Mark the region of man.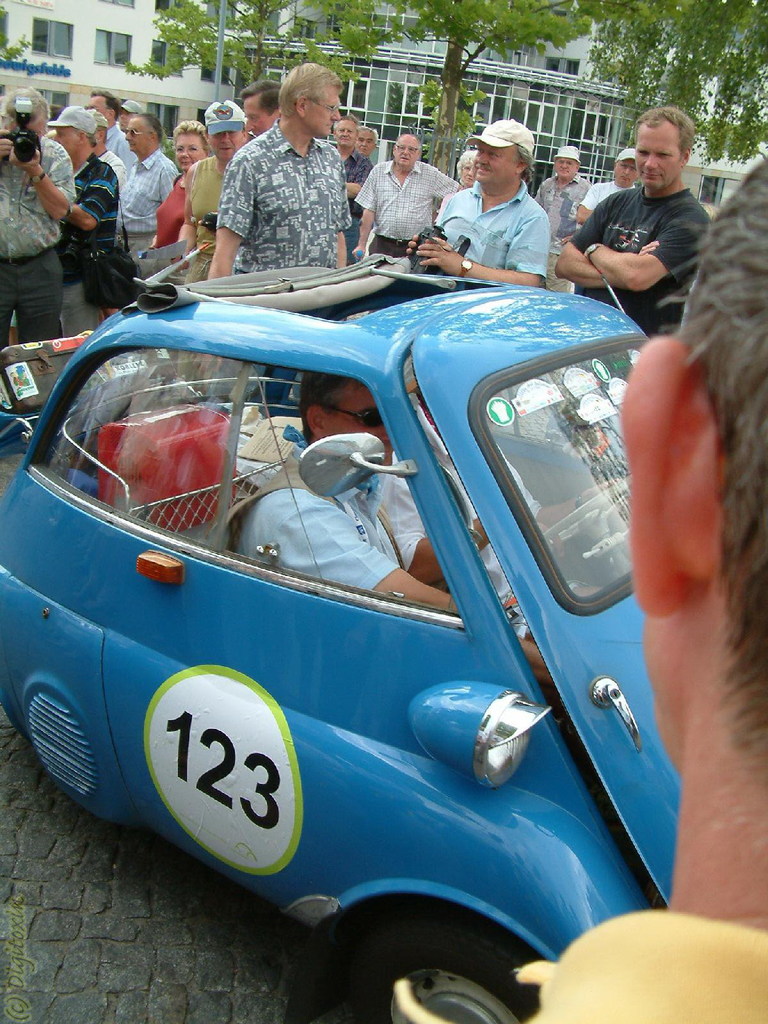
Region: 576,147,641,227.
